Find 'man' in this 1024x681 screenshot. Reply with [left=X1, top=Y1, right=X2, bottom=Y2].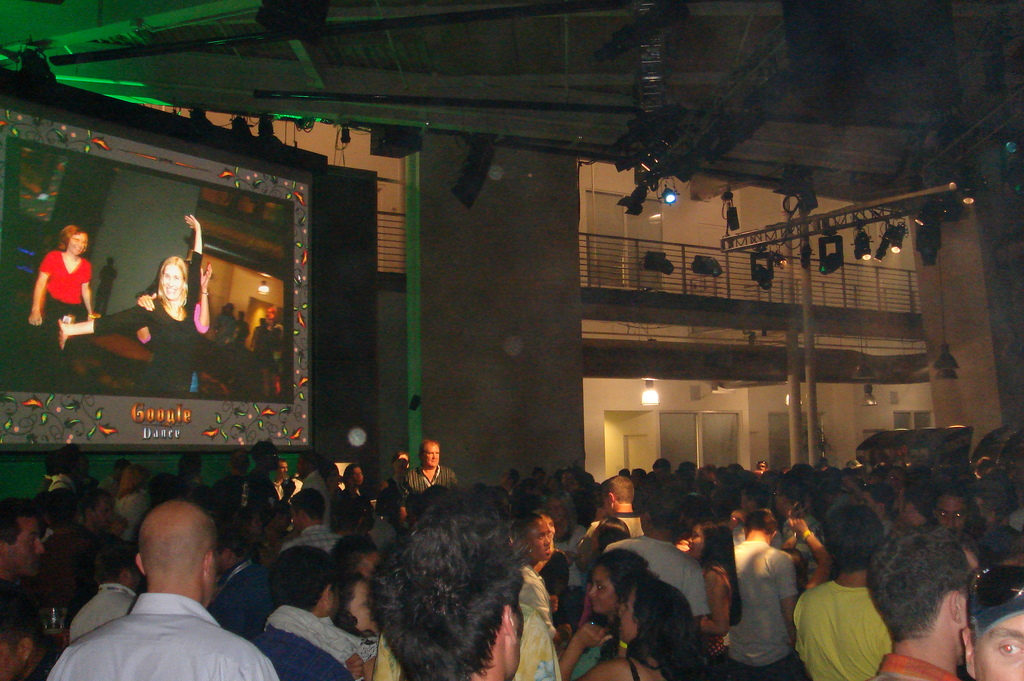
[left=731, top=515, right=803, bottom=680].
